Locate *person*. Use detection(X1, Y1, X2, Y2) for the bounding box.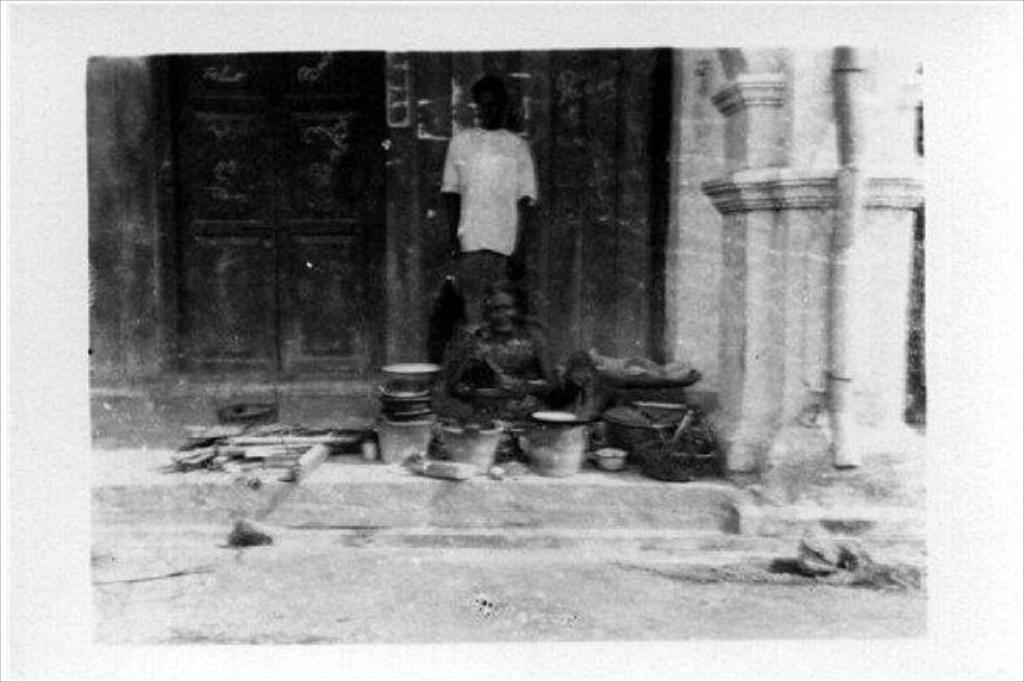
detection(432, 68, 534, 336).
